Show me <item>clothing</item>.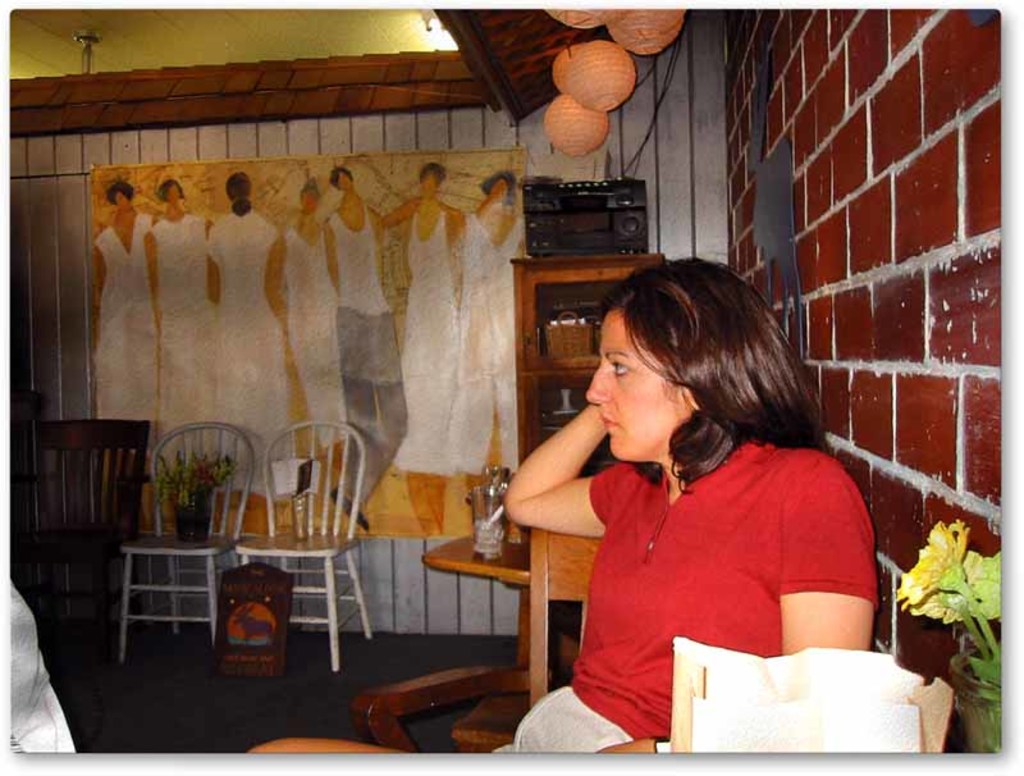
<item>clothing</item> is here: (x1=392, y1=204, x2=462, y2=475).
